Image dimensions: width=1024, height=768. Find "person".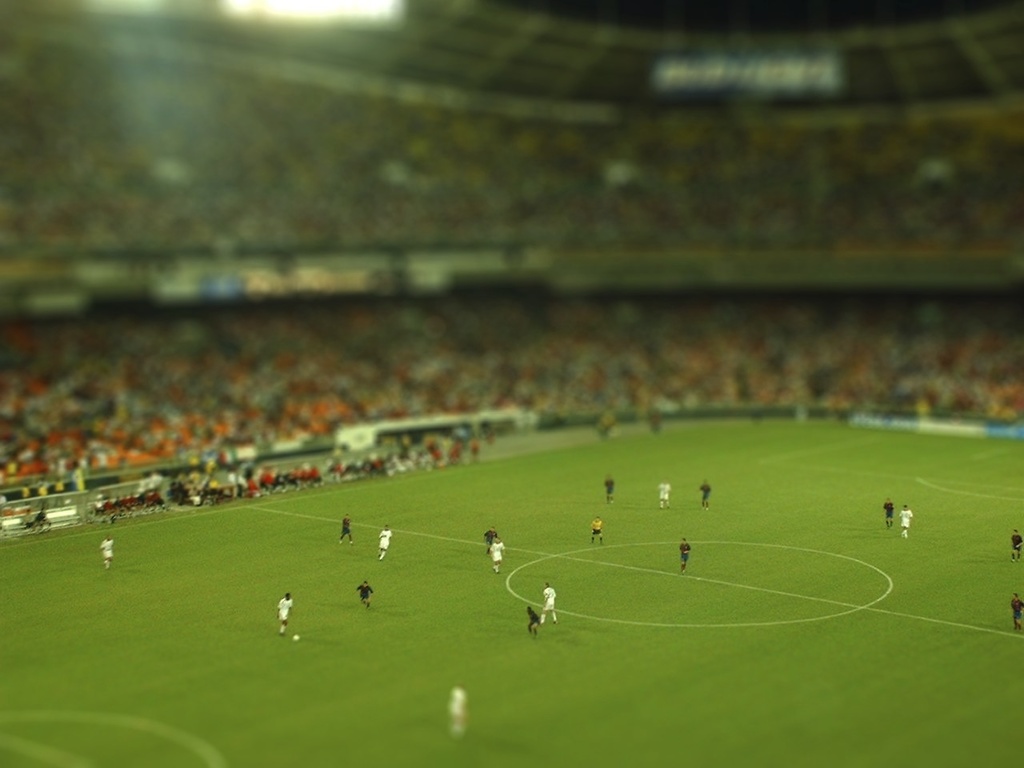
538:586:558:626.
